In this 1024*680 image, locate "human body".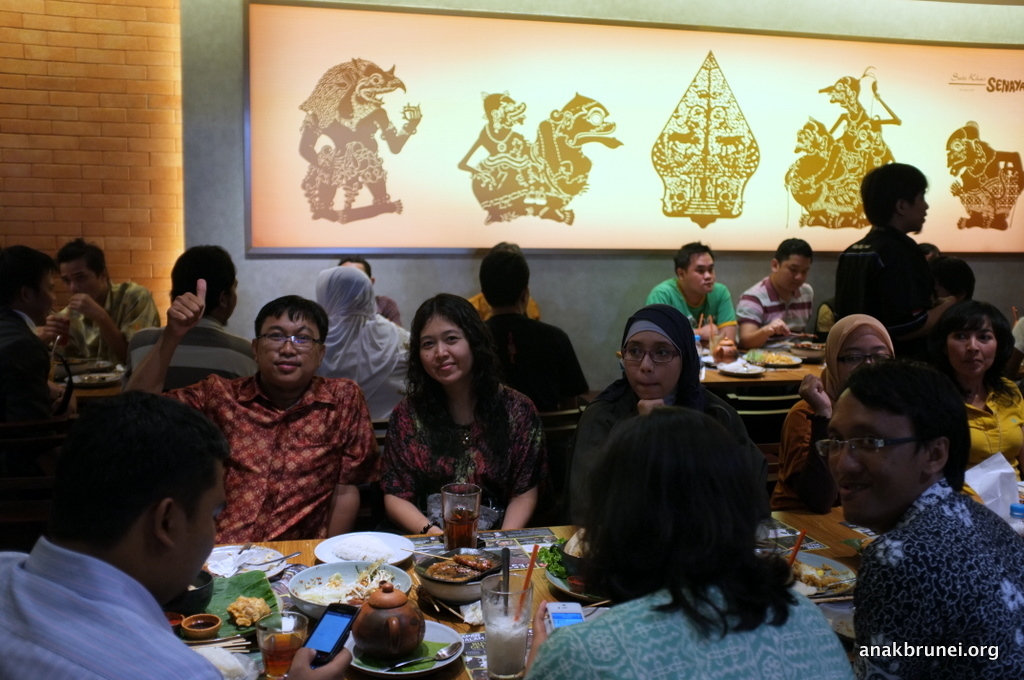
Bounding box: l=486, t=308, r=593, b=408.
